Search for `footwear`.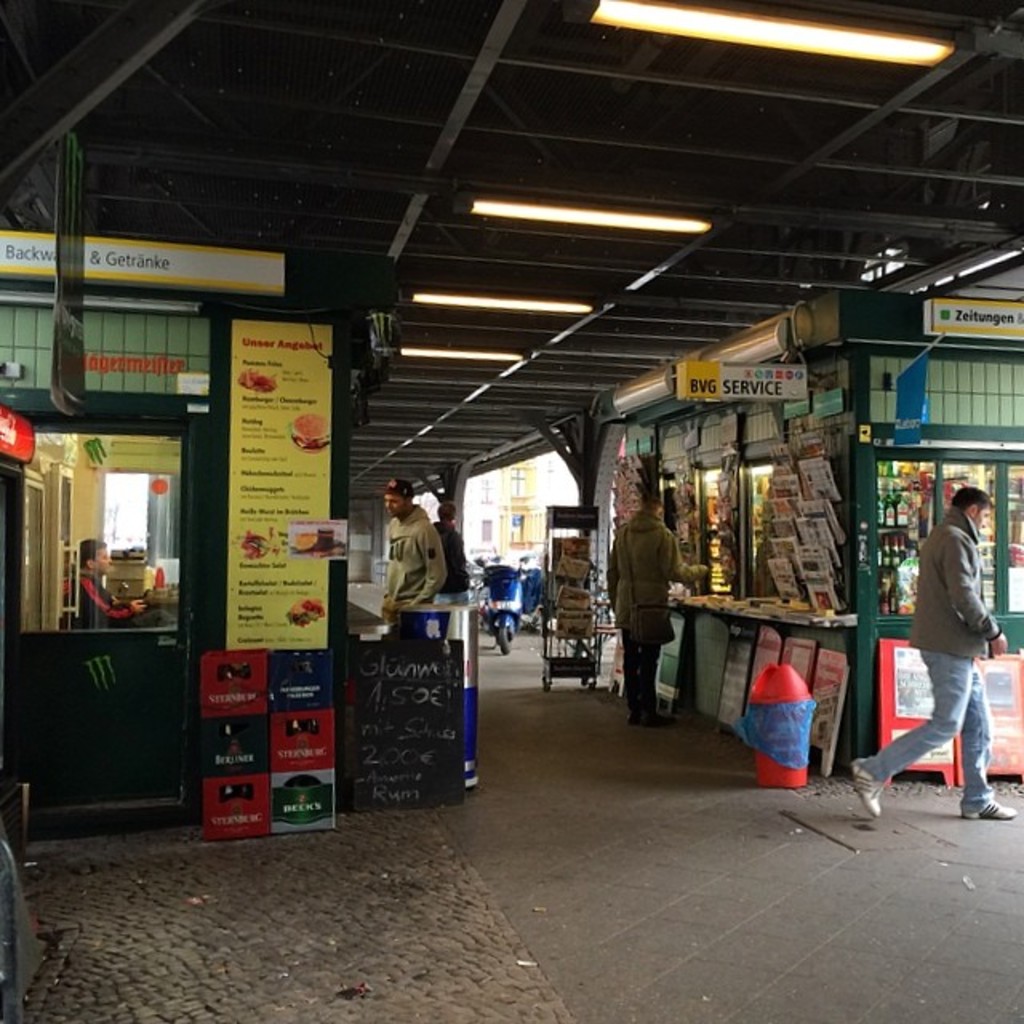
Found at <region>962, 798, 1016, 821</region>.
